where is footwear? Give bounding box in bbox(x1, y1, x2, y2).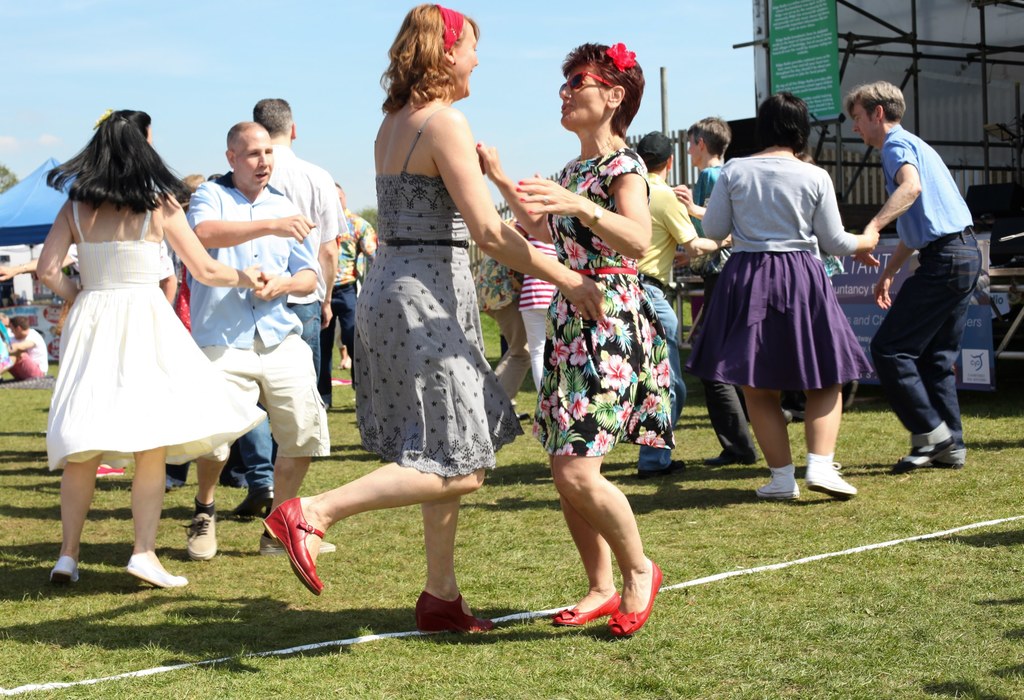
bbox(930, 454, 963, 471).
